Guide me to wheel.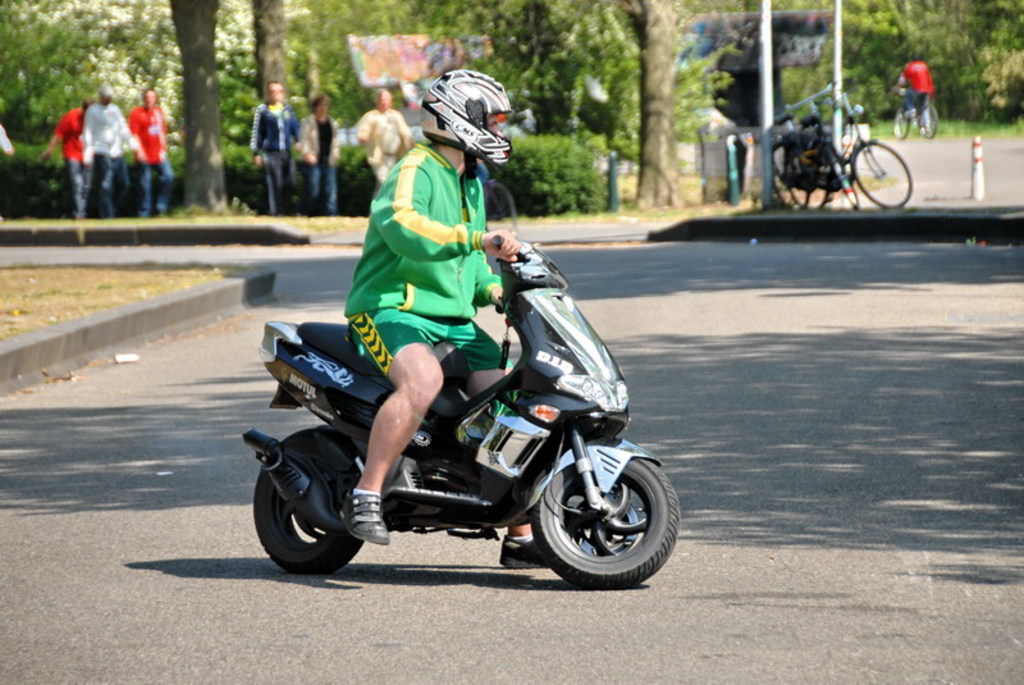
Guidance: (x1=893, y1=108, x2=913, y2=138).
